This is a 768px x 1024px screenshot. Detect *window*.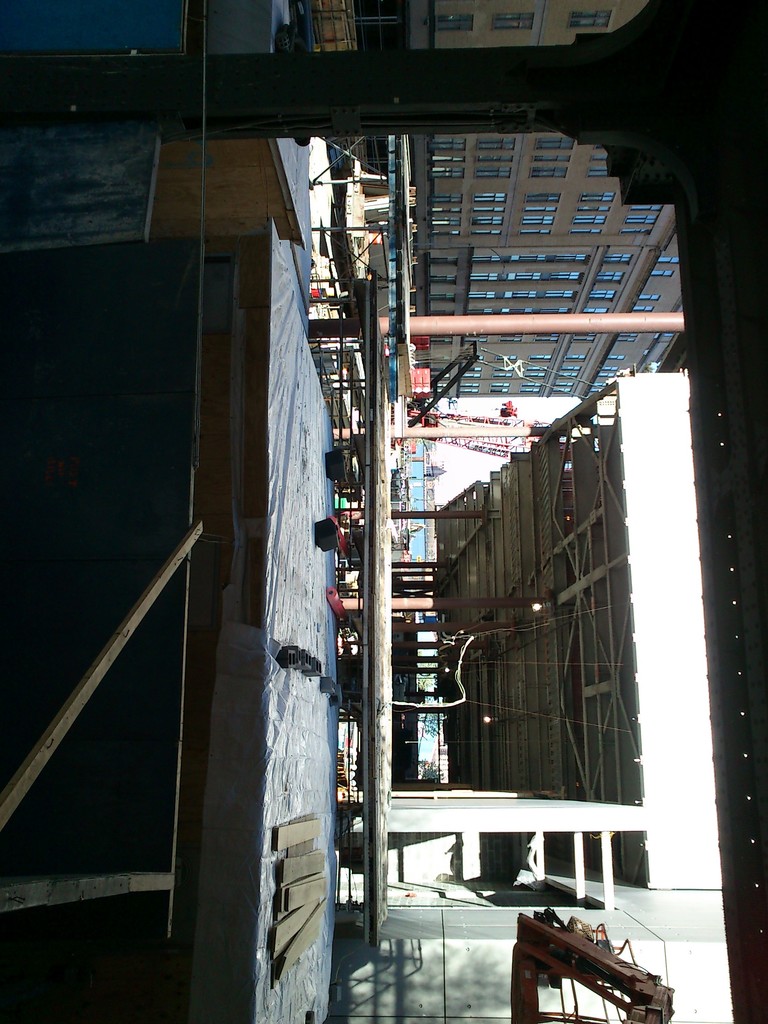
box(581, 191, 614, 202).
